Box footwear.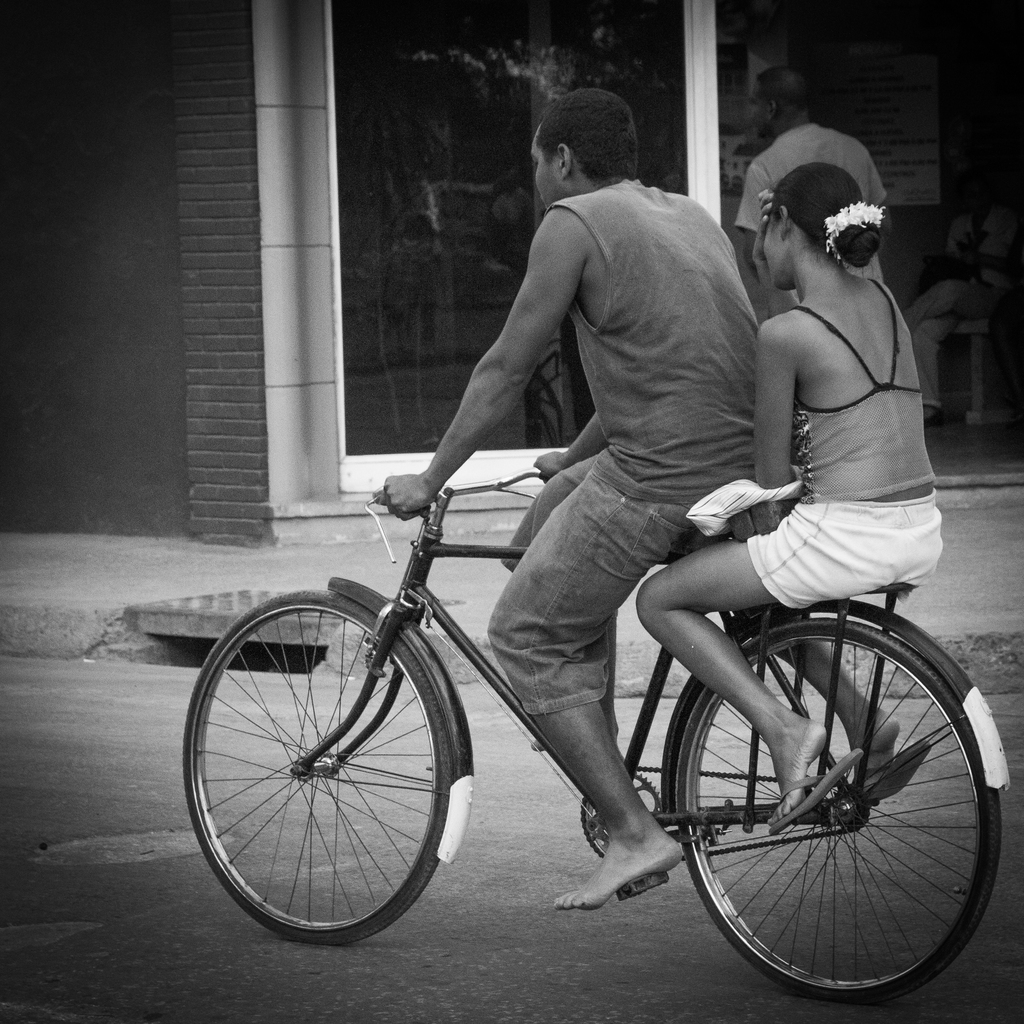
left=857, top=742, right=915, bottom=802.
